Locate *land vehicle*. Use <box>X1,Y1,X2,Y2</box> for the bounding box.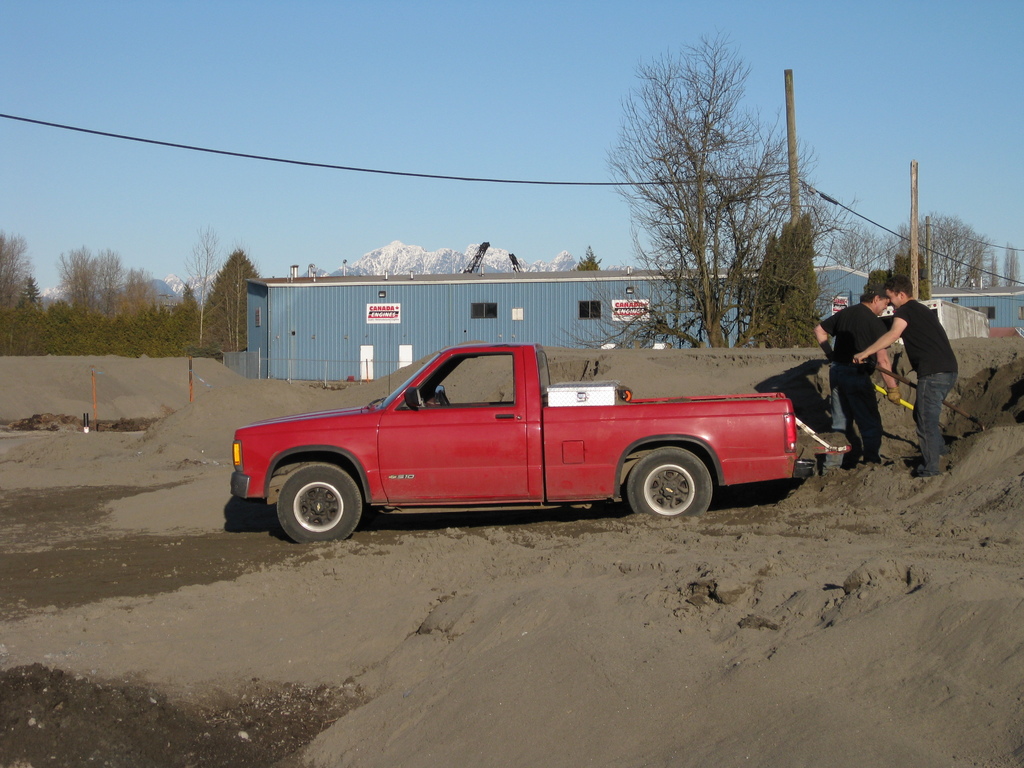
<box>237,335,854,554</box>.
